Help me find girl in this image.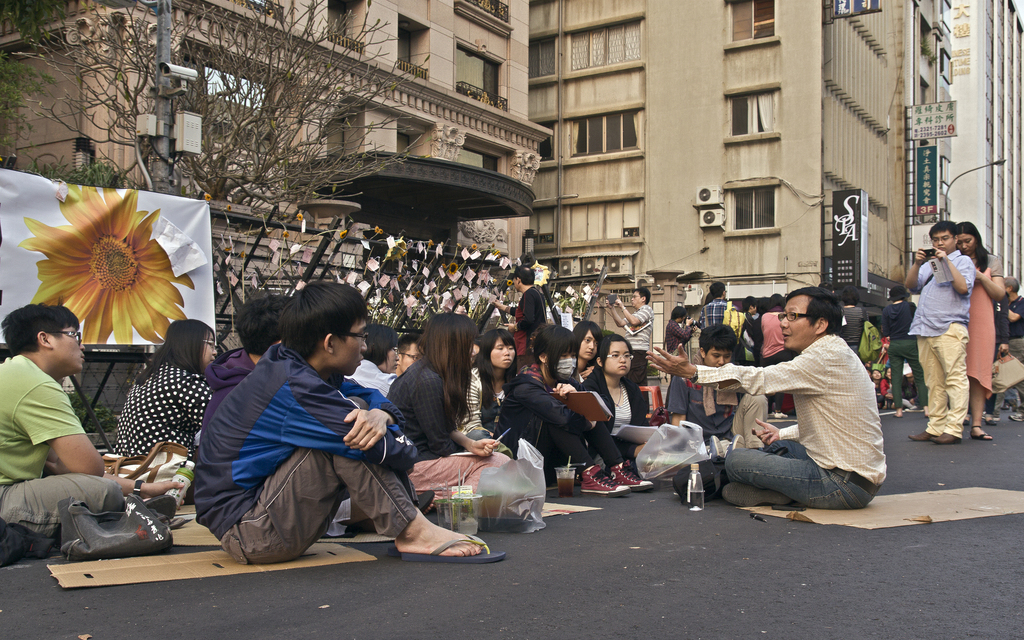
Found it: 580,330,652,461.
